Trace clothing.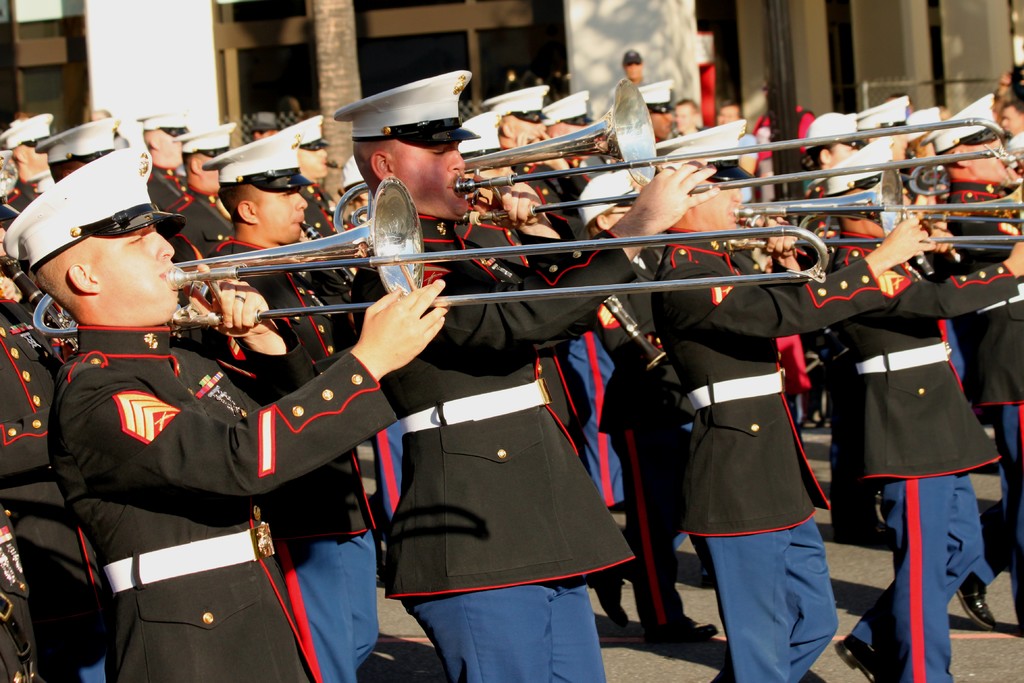
Traced to [left=26, top=237, right=332, bottom=657].
